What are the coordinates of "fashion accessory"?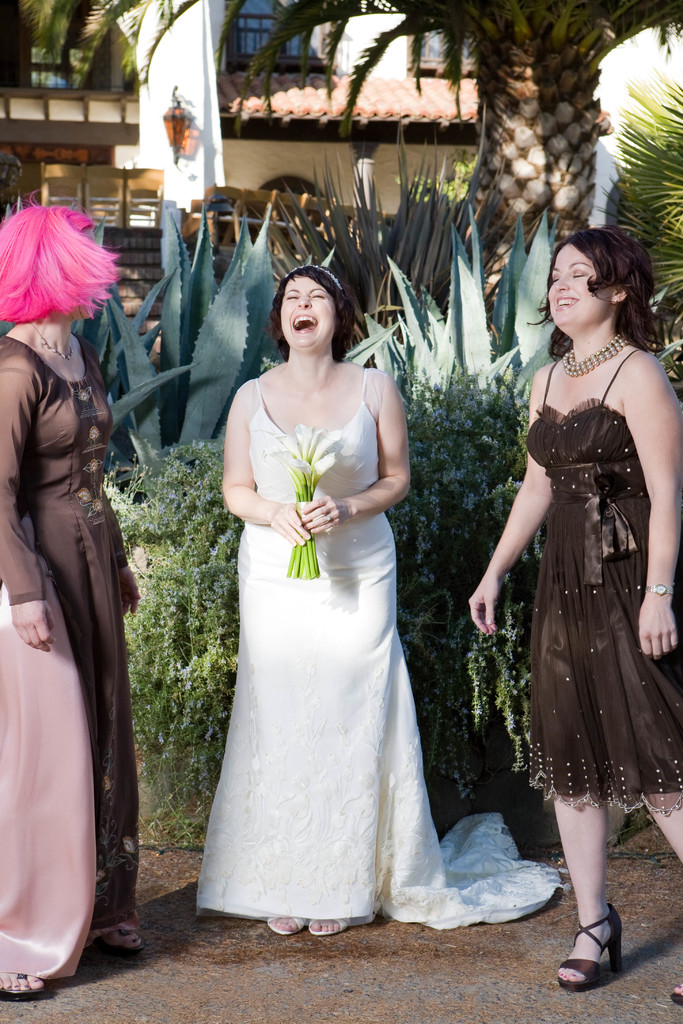
Rect(265, 913, 311, 937).
